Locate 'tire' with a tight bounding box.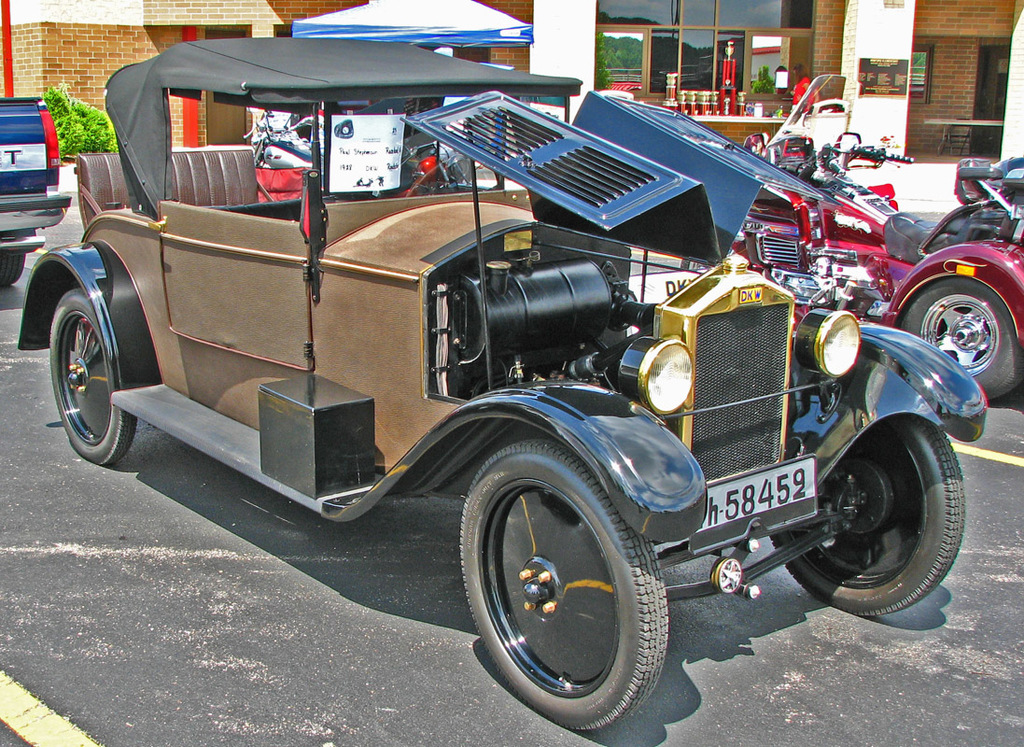
locate(766, 411, 959, 618).
